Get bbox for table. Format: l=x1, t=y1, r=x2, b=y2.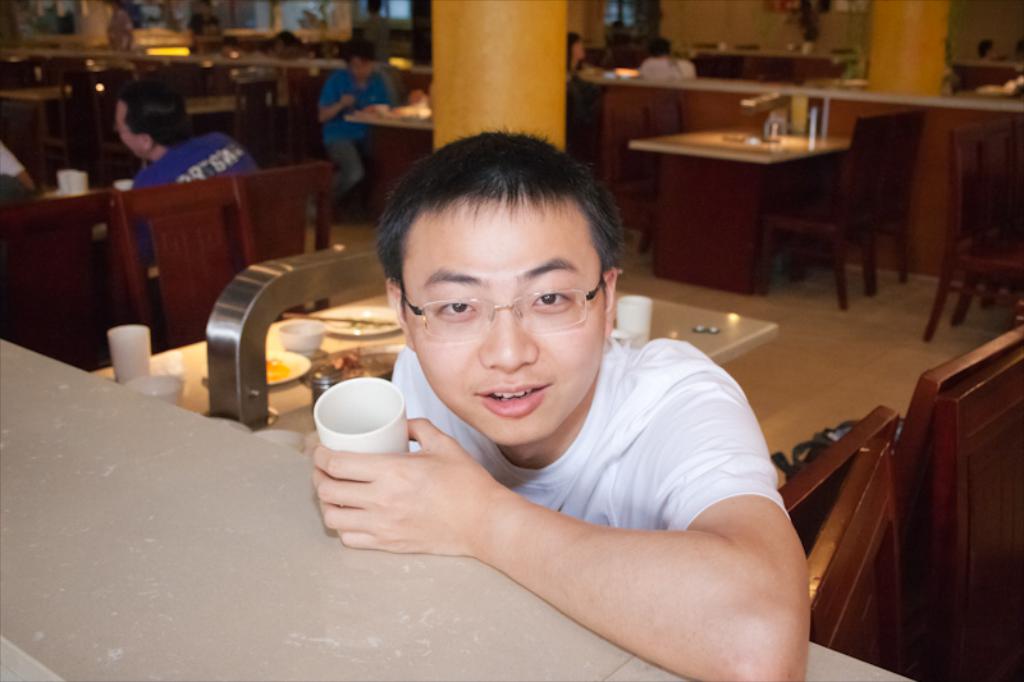
l=87, t=283, r=776, b=459.
